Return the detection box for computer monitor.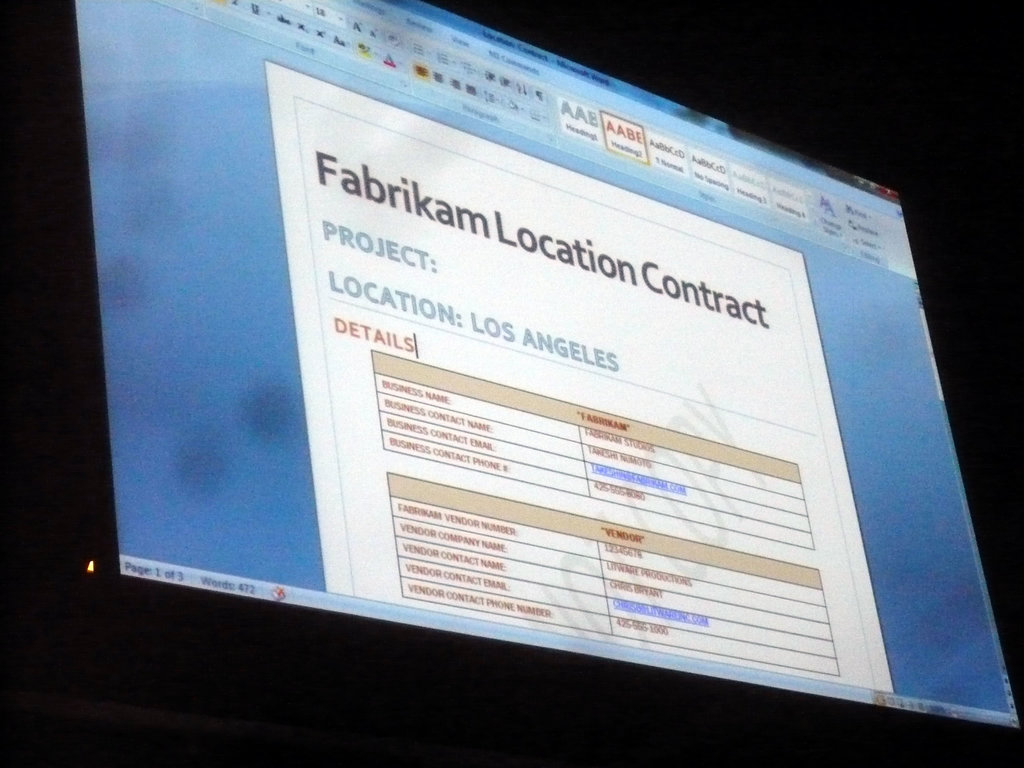
bbox(70, 0, 1023, 767).
